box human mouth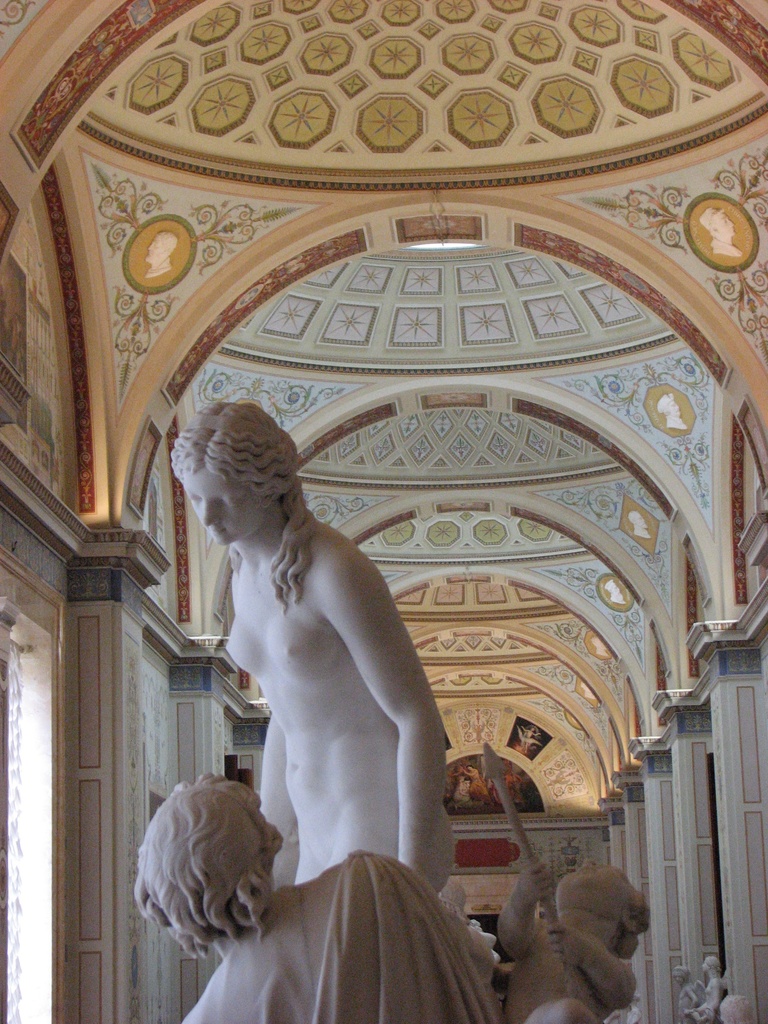
<region>209, 525, 230, 540</region>
